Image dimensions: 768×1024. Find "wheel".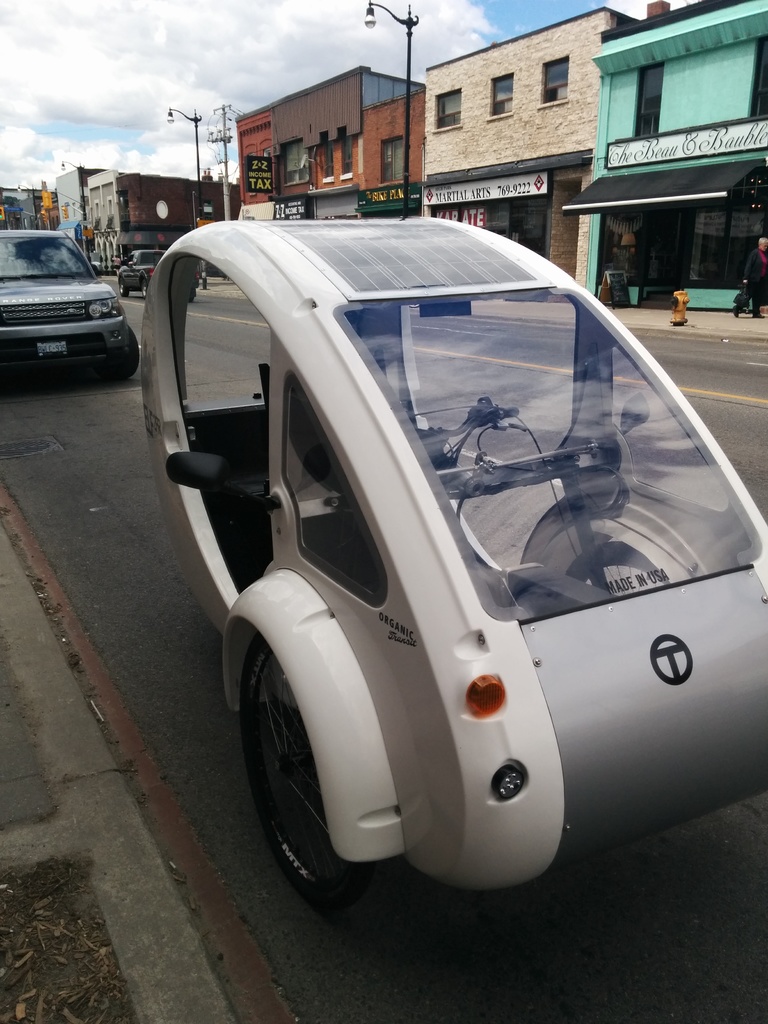
(563, 541, 667, 598).
